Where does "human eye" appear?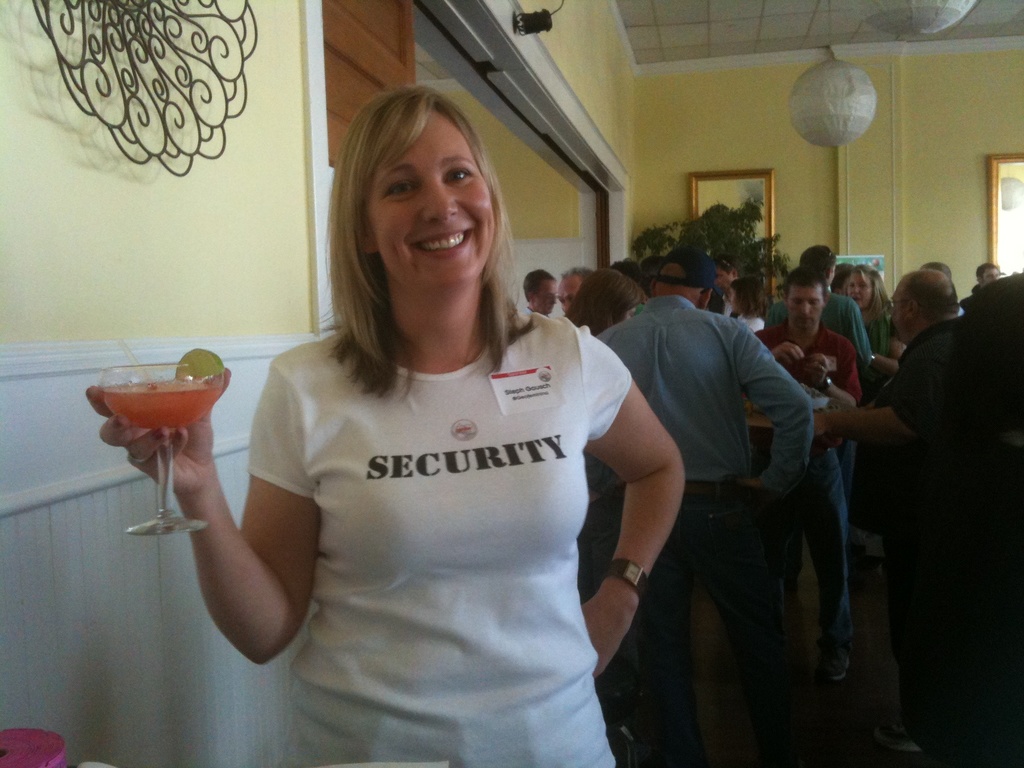
Appears at [790, 298, 801, 308].
